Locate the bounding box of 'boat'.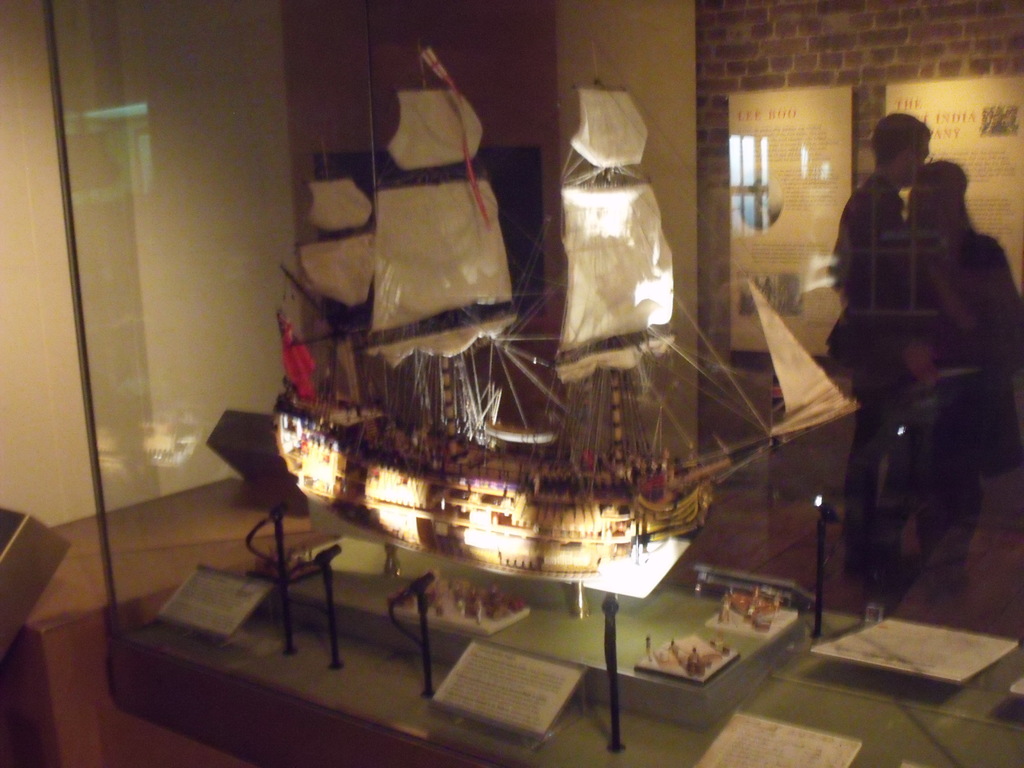
Bounding box: <box>275,48,774,597</box>.
